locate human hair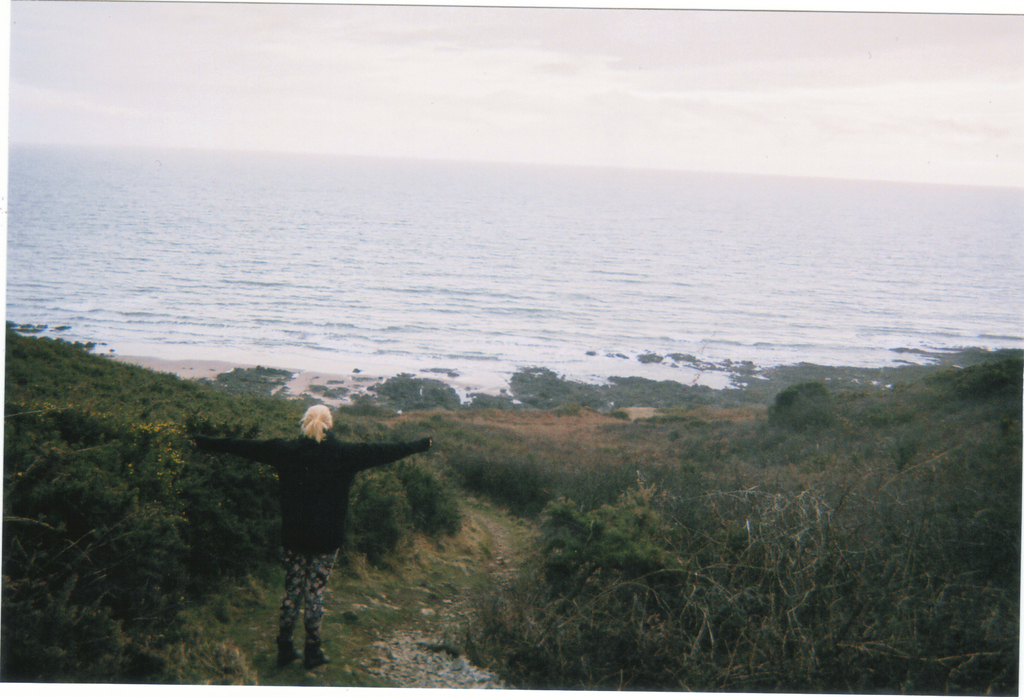
(left=302, top=398, right=333, bottom=441)
